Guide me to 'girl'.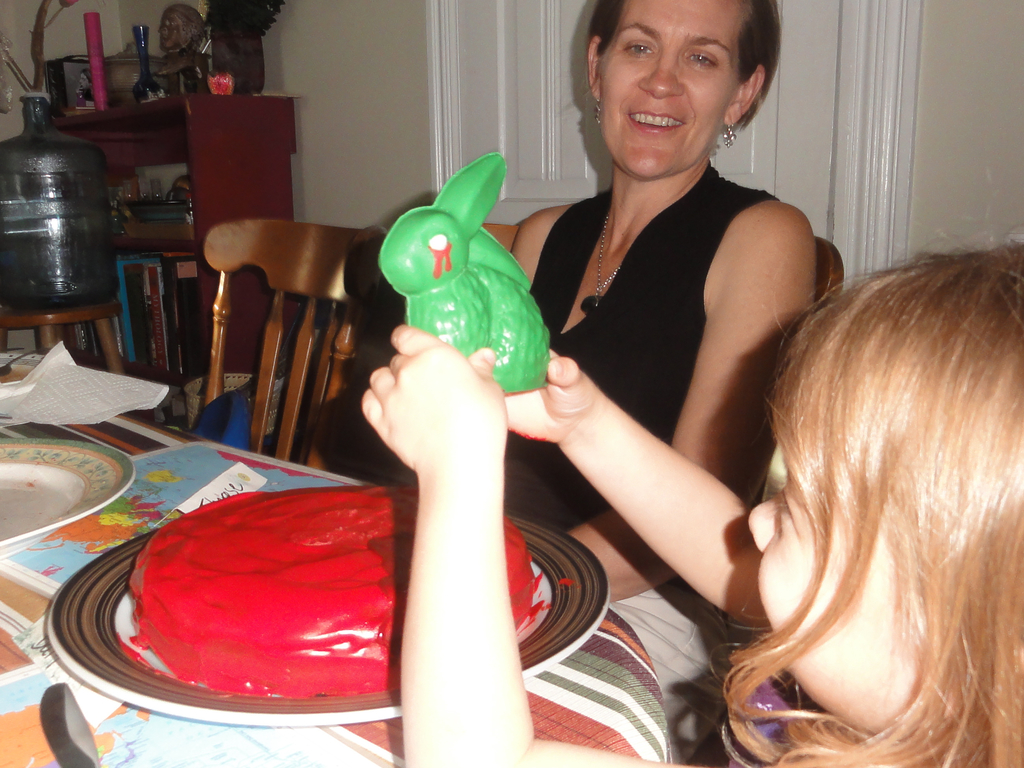
Guidance: (354, 230, 1023, 767).
